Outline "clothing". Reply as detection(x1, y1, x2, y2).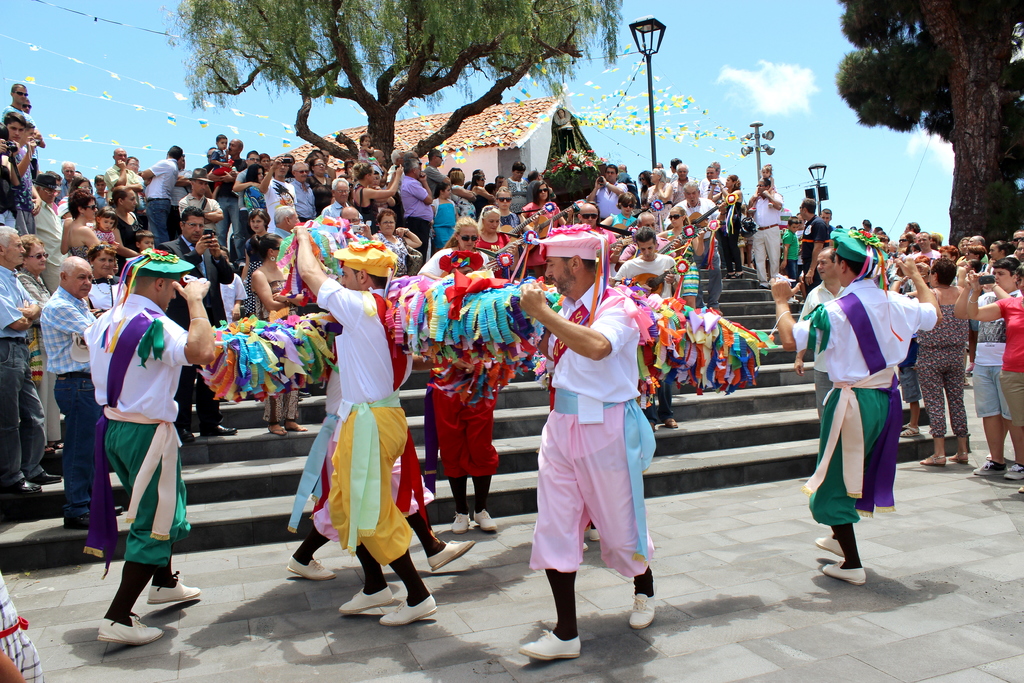
detection(4, 146, 20, 229).
